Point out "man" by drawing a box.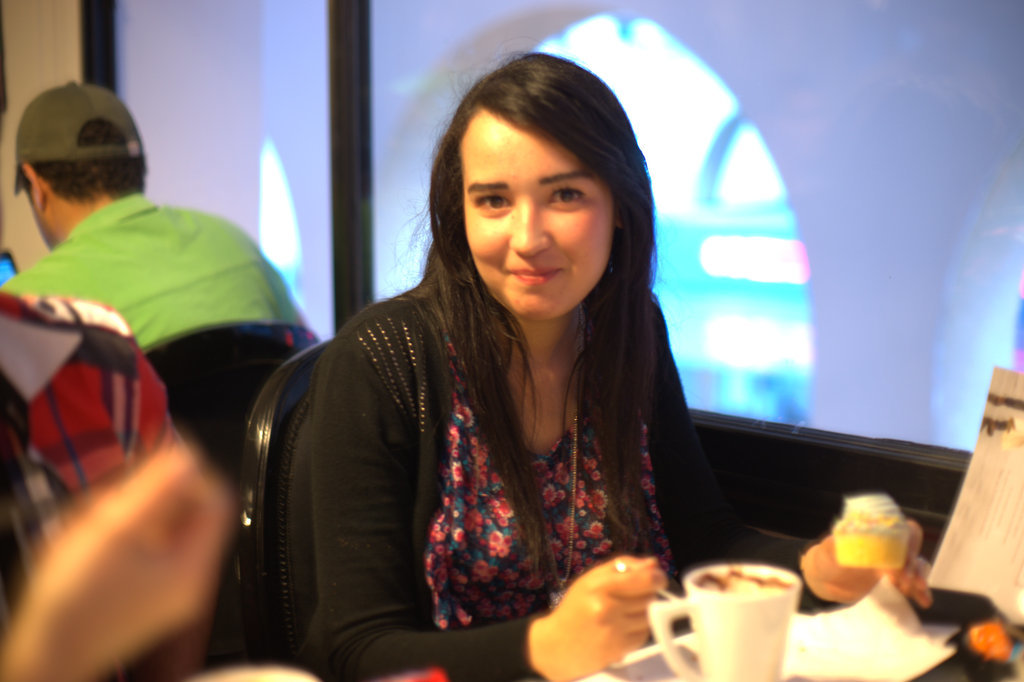
pyautogui.locateOnScreen(0, 93, 317, 356).
